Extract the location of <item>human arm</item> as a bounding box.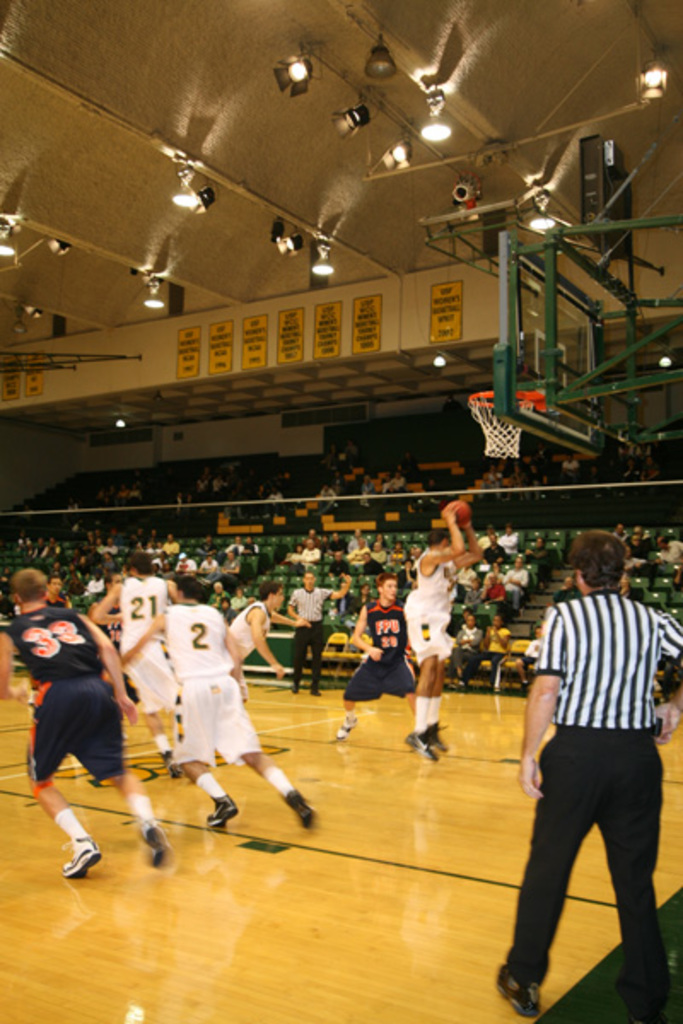
rect(79, 609, 135, 734).
